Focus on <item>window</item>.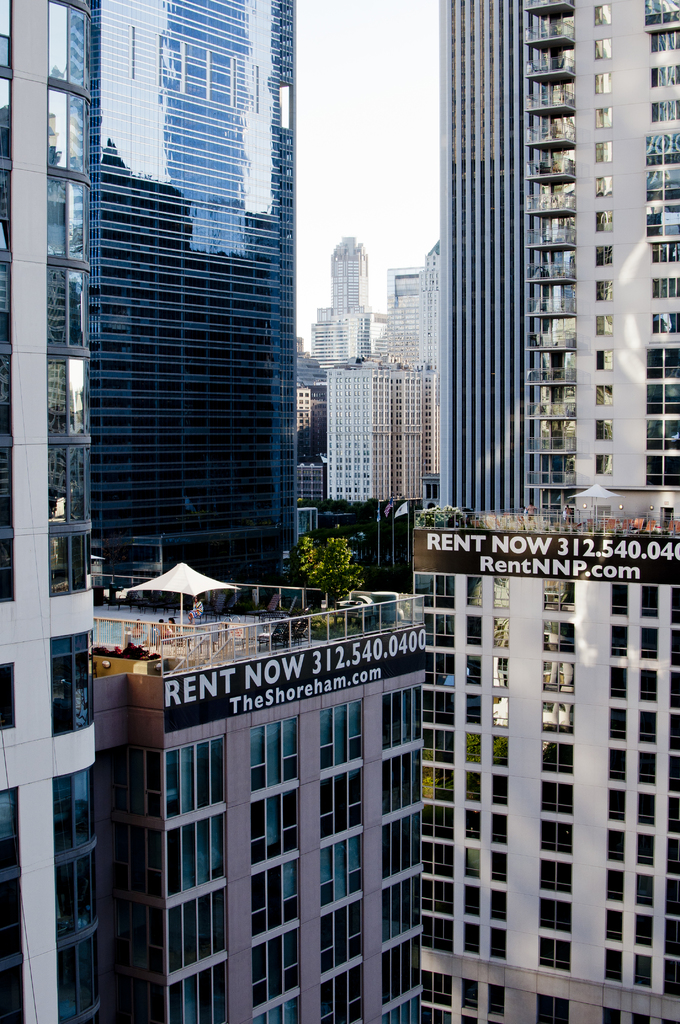
Focused at {"x1": 670, "y1": 676, "x2": 677, "y2": 707}.
